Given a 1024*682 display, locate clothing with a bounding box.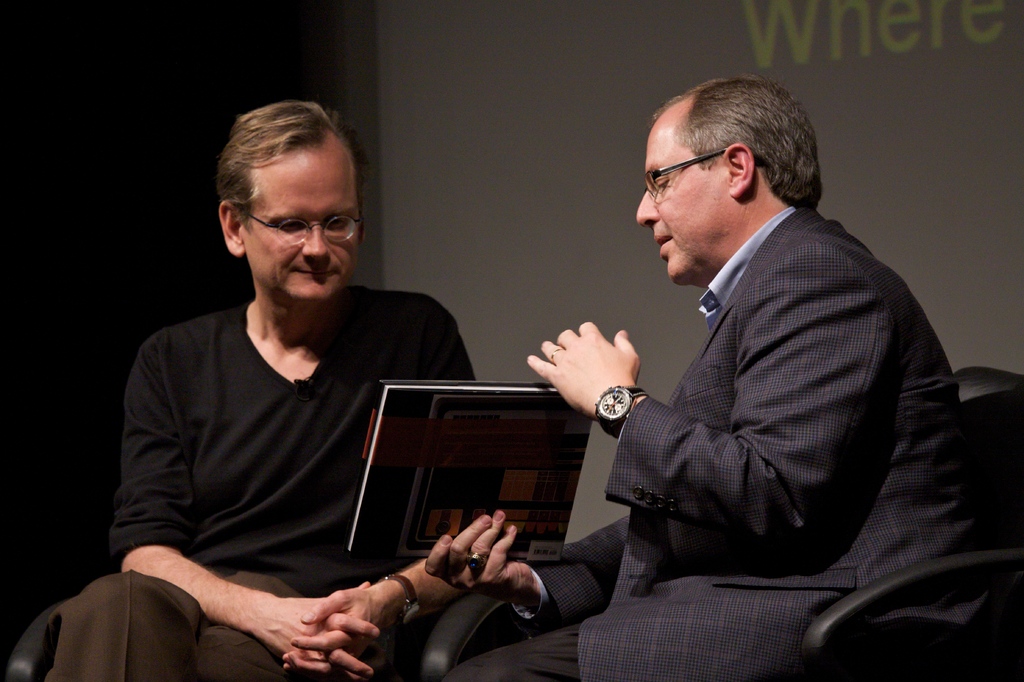
Located: region(454, 190, 975, 681).
